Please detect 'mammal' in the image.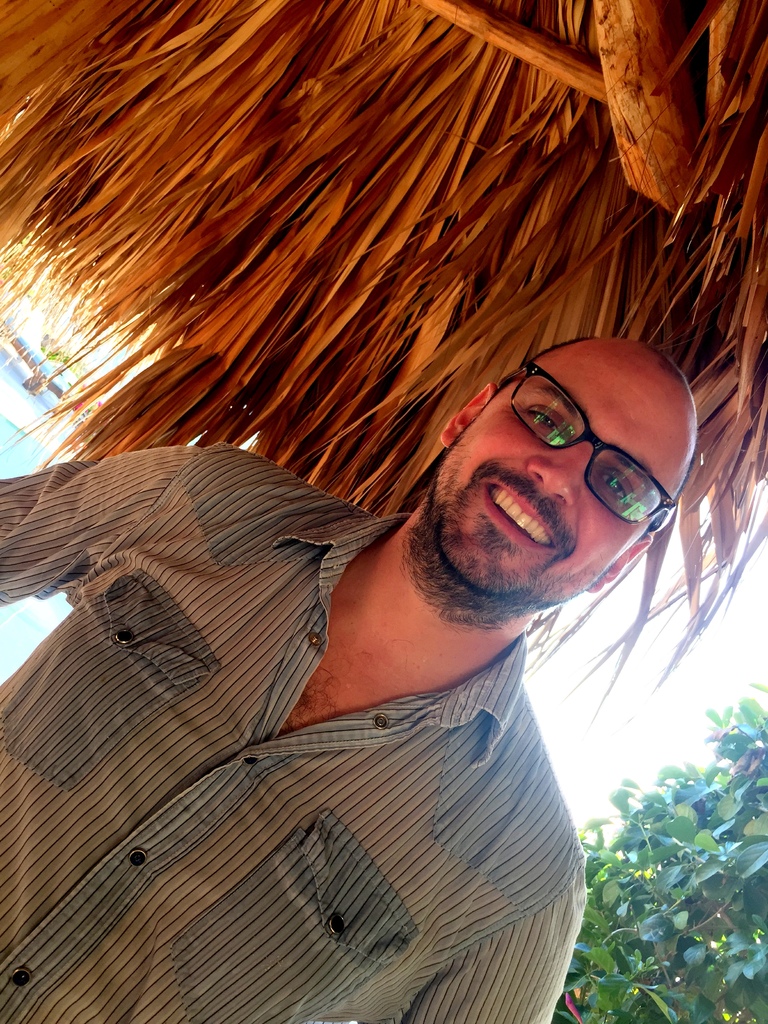
[0,196,755,991].
